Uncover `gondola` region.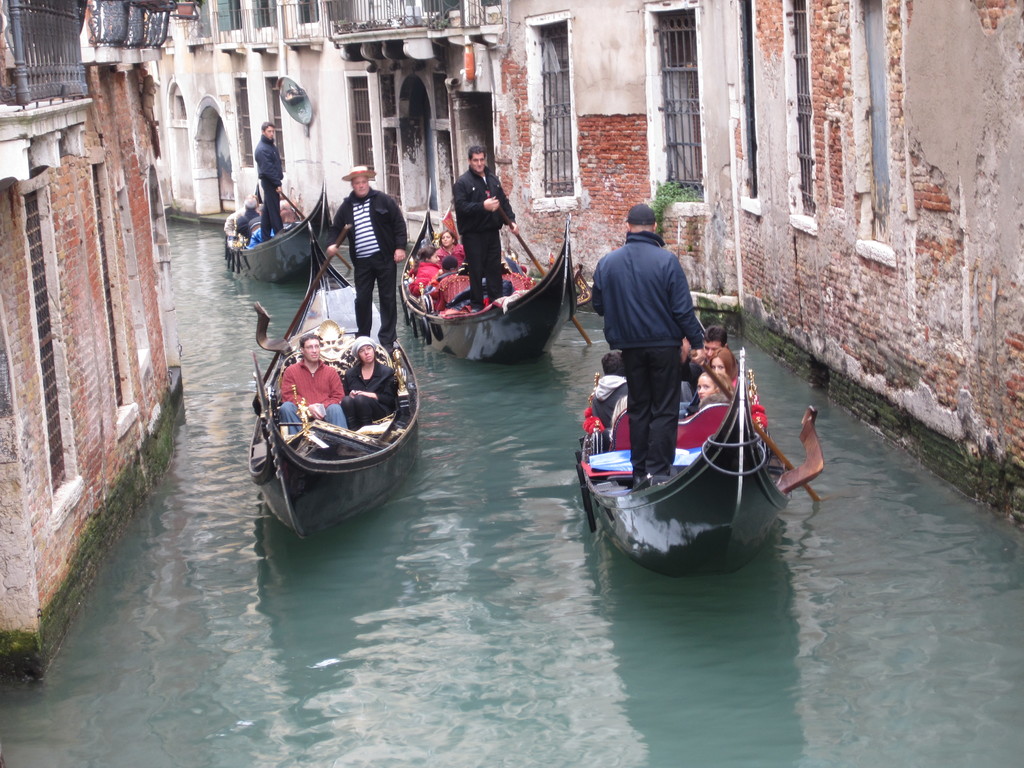
Uncovered: {"left": 246, "top": 212, "right": 431, "bottom": 547}.
